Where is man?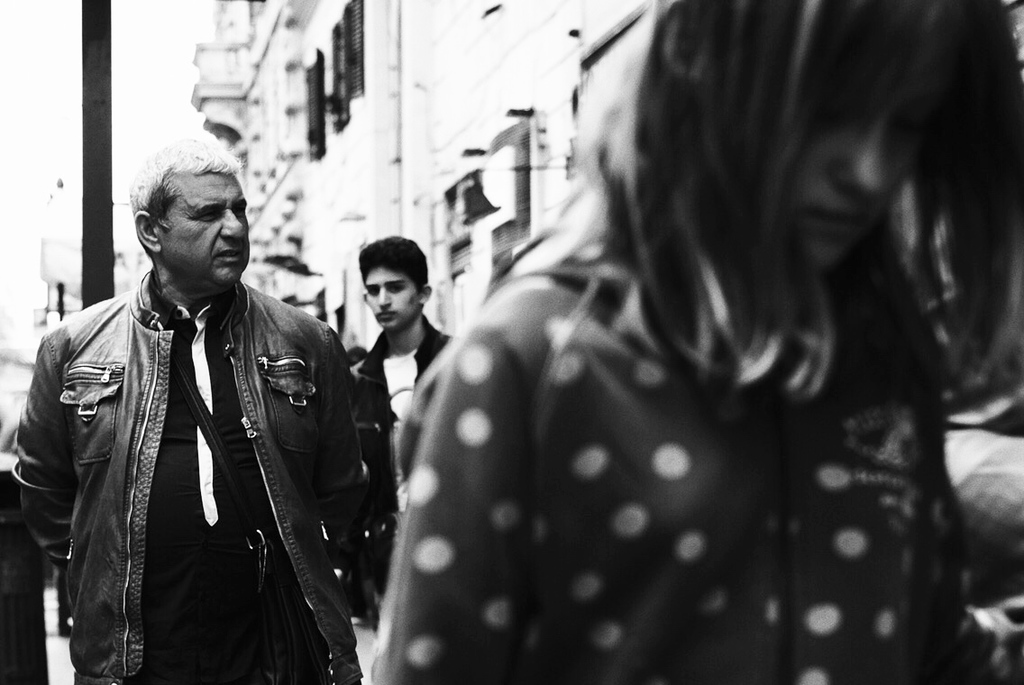
(36,135,391,684).
